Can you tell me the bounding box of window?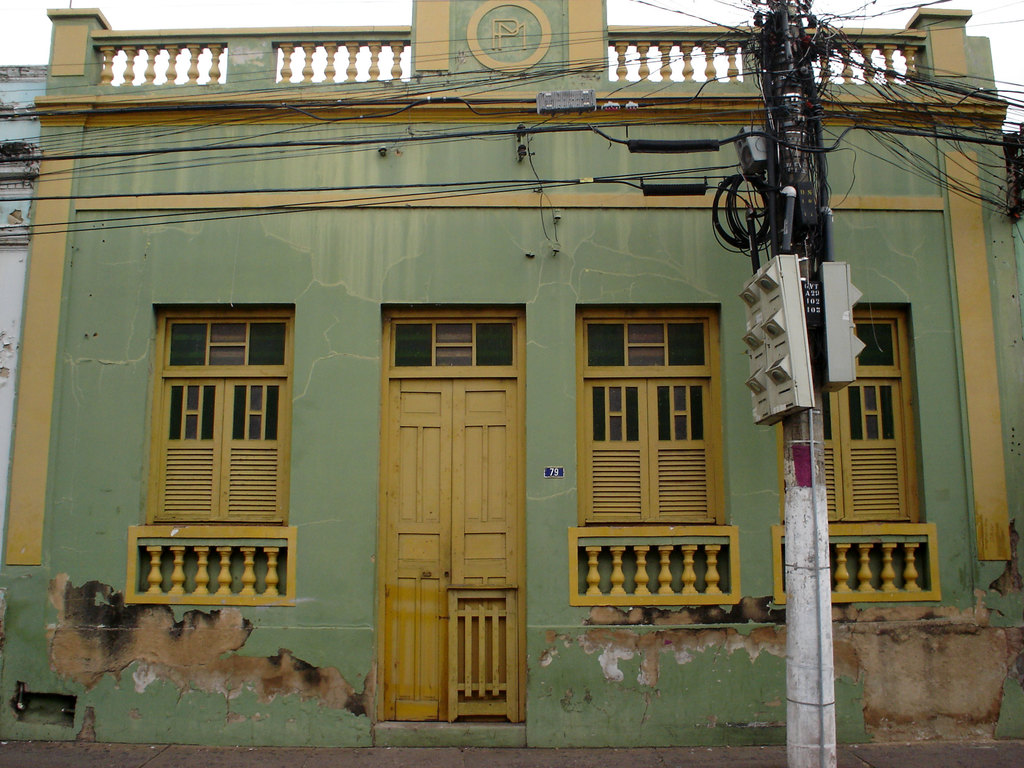
pyautogui.locateOnScreen(390, 314, 518, 367).
